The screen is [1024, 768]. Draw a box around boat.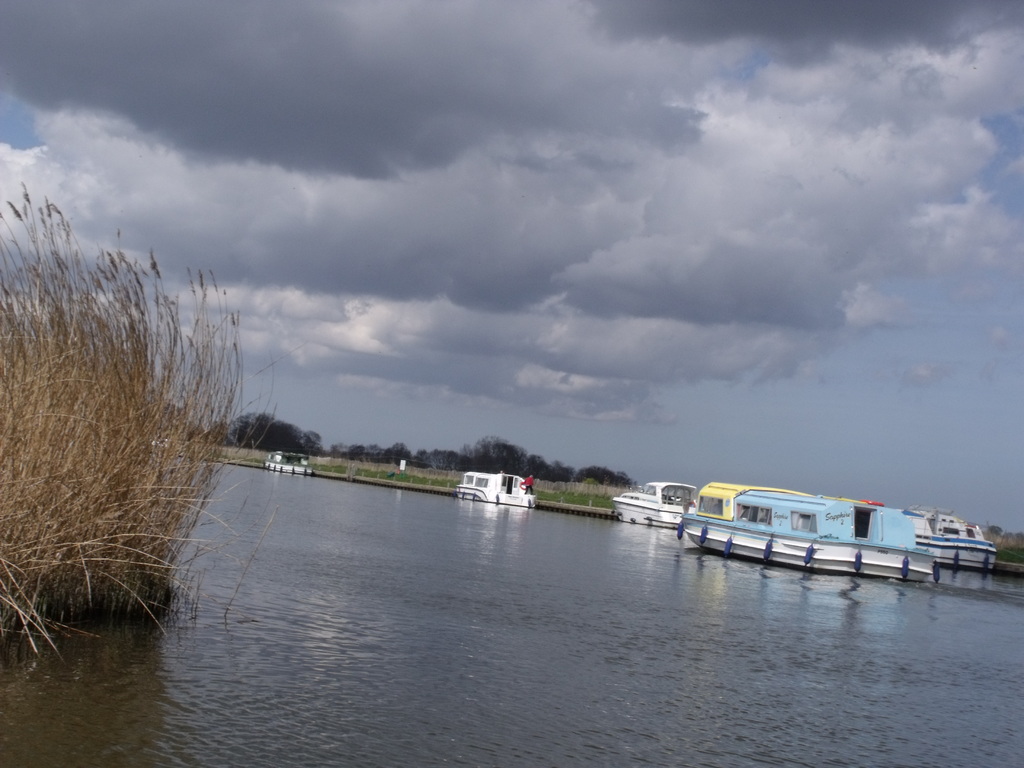
898:502:997:572.
